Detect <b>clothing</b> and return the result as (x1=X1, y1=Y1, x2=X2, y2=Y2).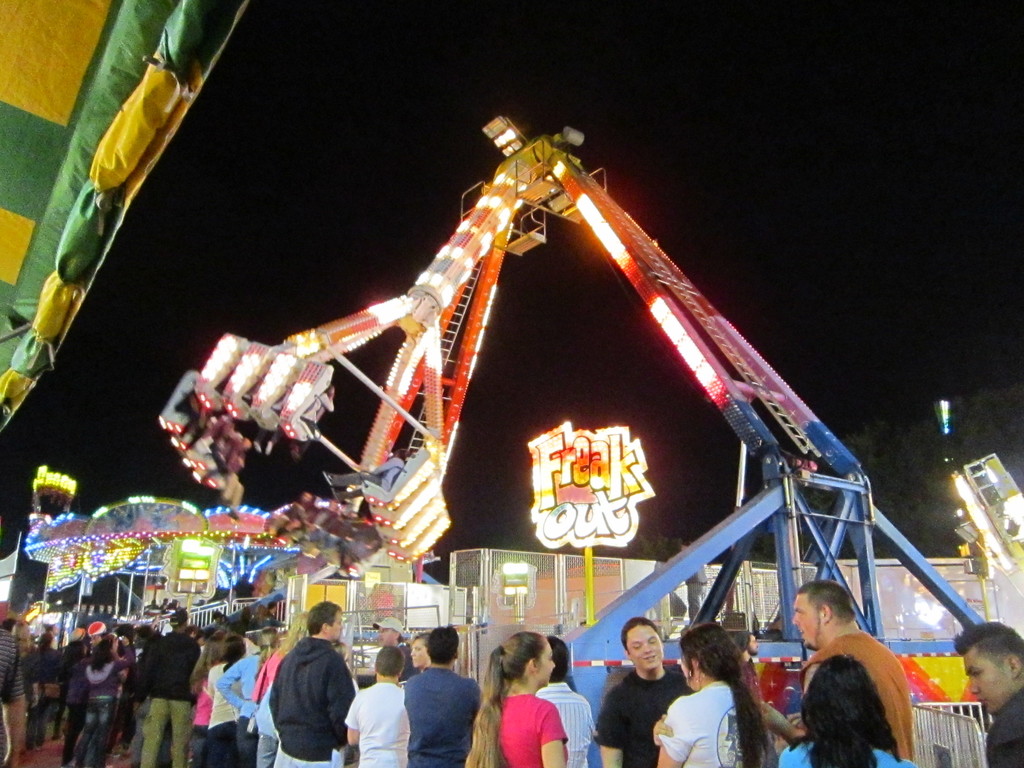
(x1=537, y1=682, x2=595, y2=767).
